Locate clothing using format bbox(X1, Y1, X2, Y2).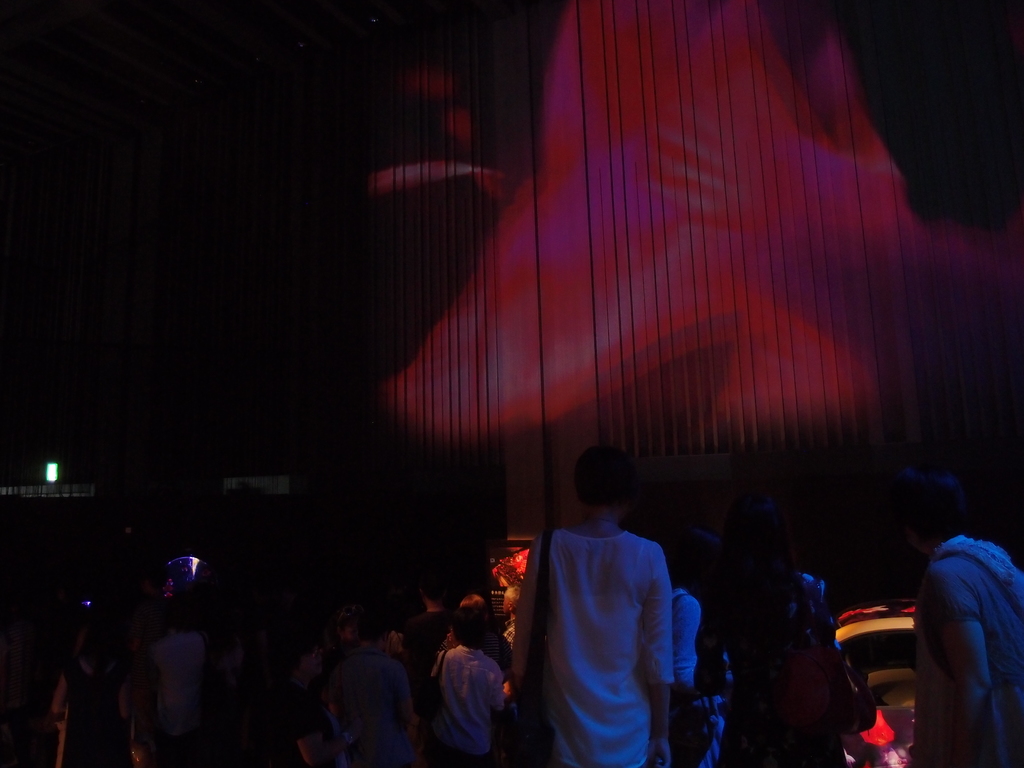
bbox(909, 534, 1023, 767).
